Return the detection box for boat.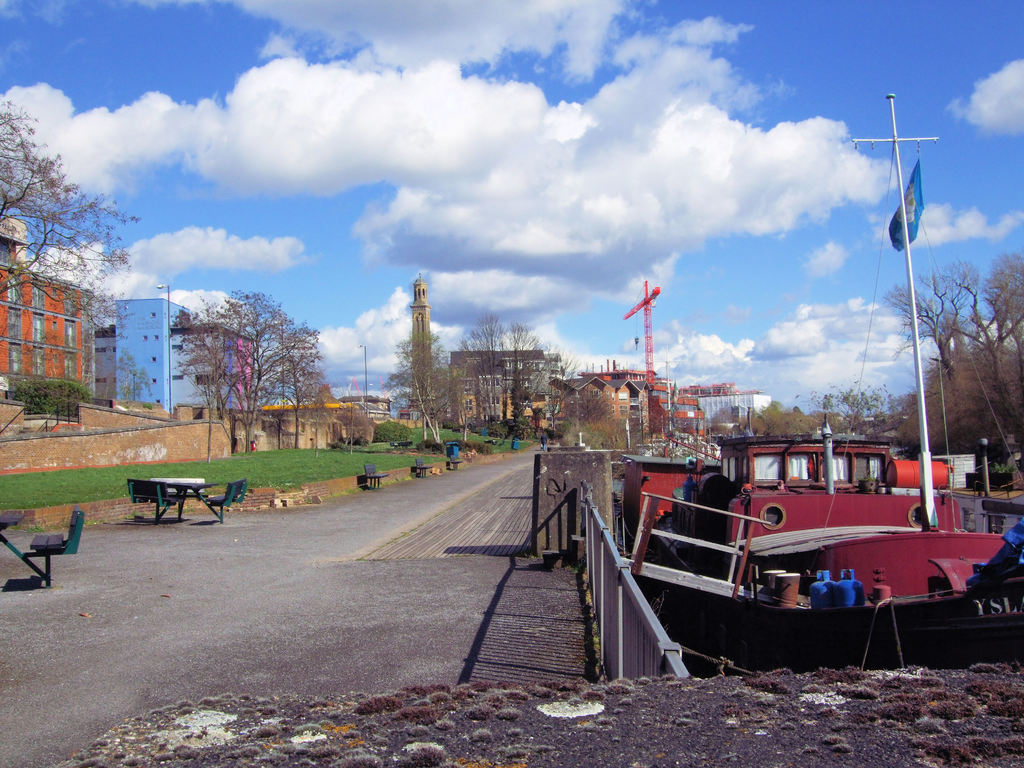
select_region(598, 388, 1023, 677).
